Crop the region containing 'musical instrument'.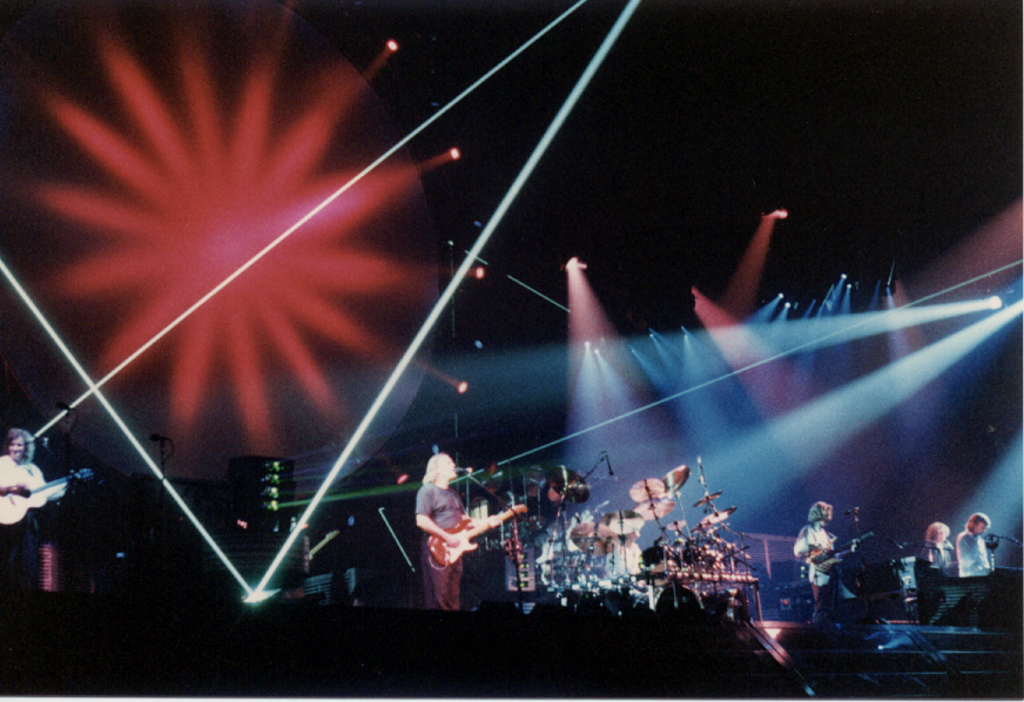
Crop region: left=799, top=531, right=870, bottom=580.
